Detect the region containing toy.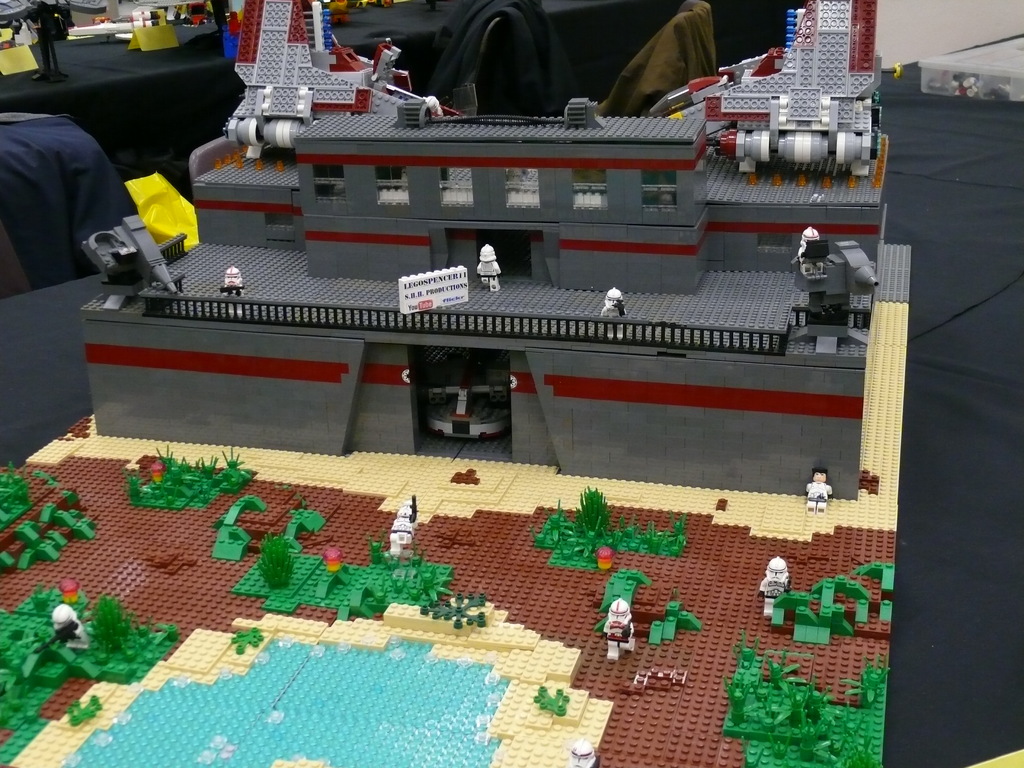
region(77, 200, 888, 505).
